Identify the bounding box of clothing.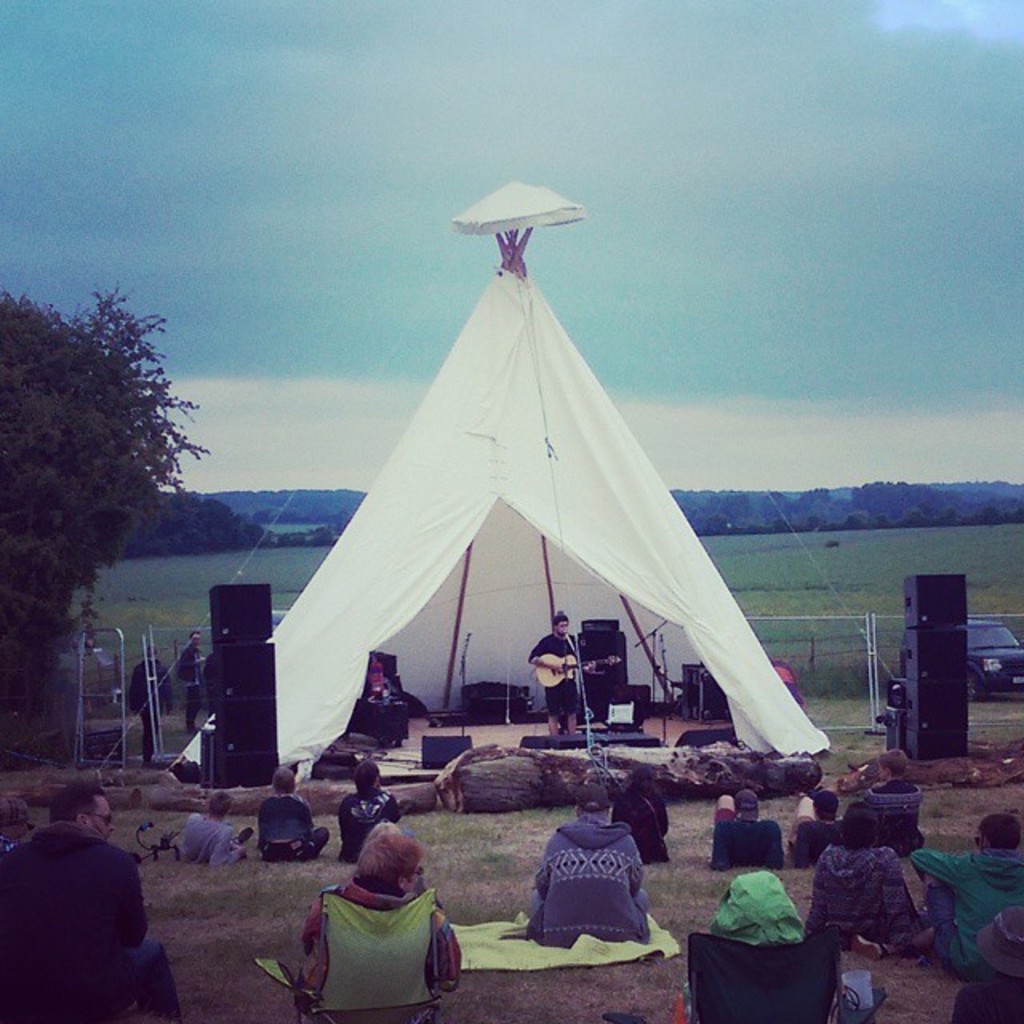
BBox(806, 834, 930, 939).
